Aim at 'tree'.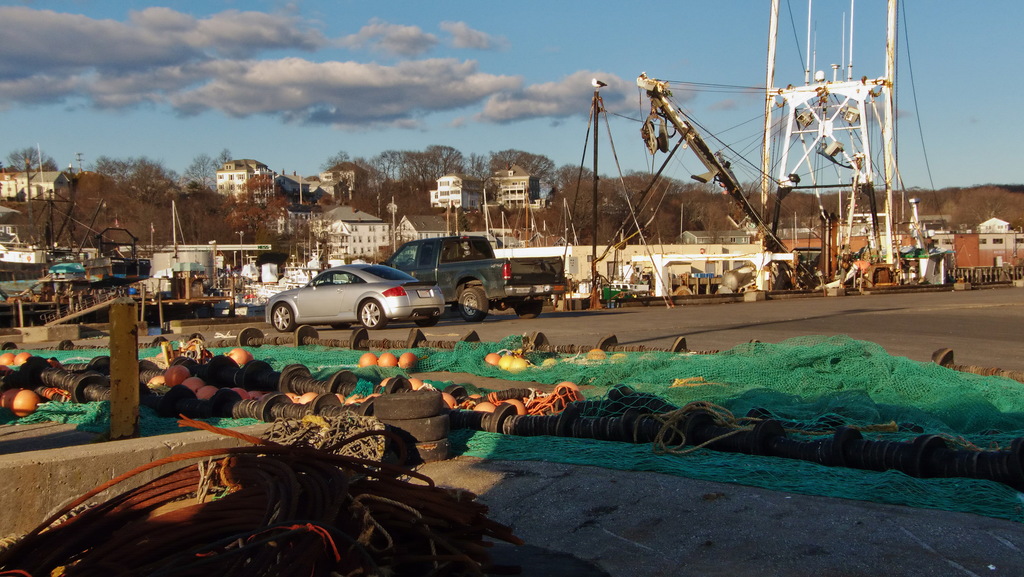
Aimed at pyautogui.locateOnScreen(375, 145, 397, 193).
